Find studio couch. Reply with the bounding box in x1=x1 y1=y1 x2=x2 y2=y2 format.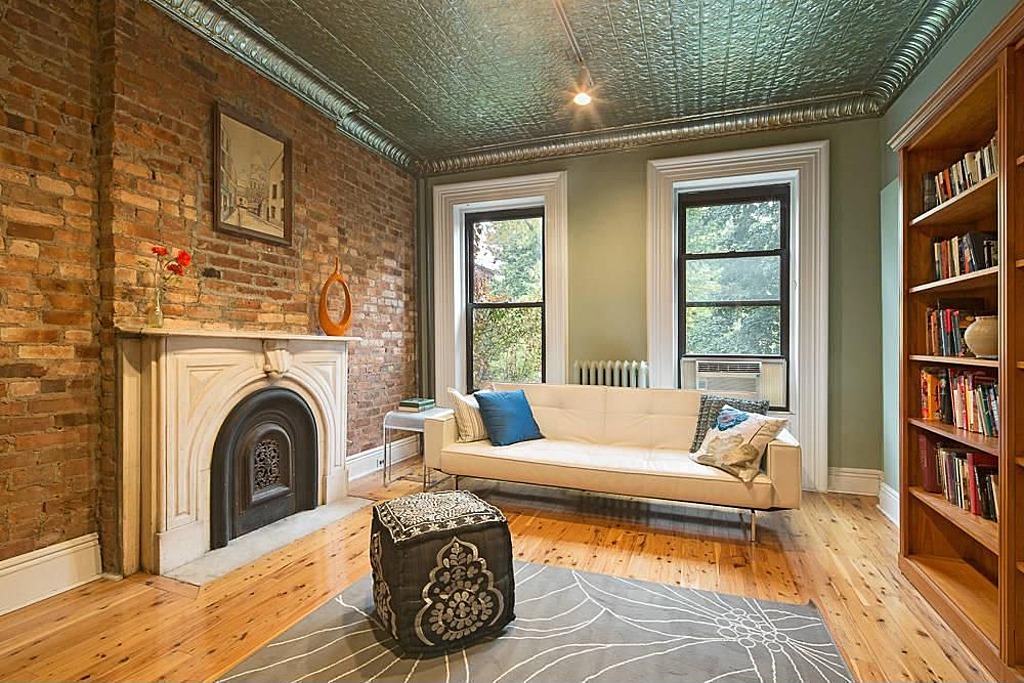
x1=417 y1=372 x2=800 y2=553.
